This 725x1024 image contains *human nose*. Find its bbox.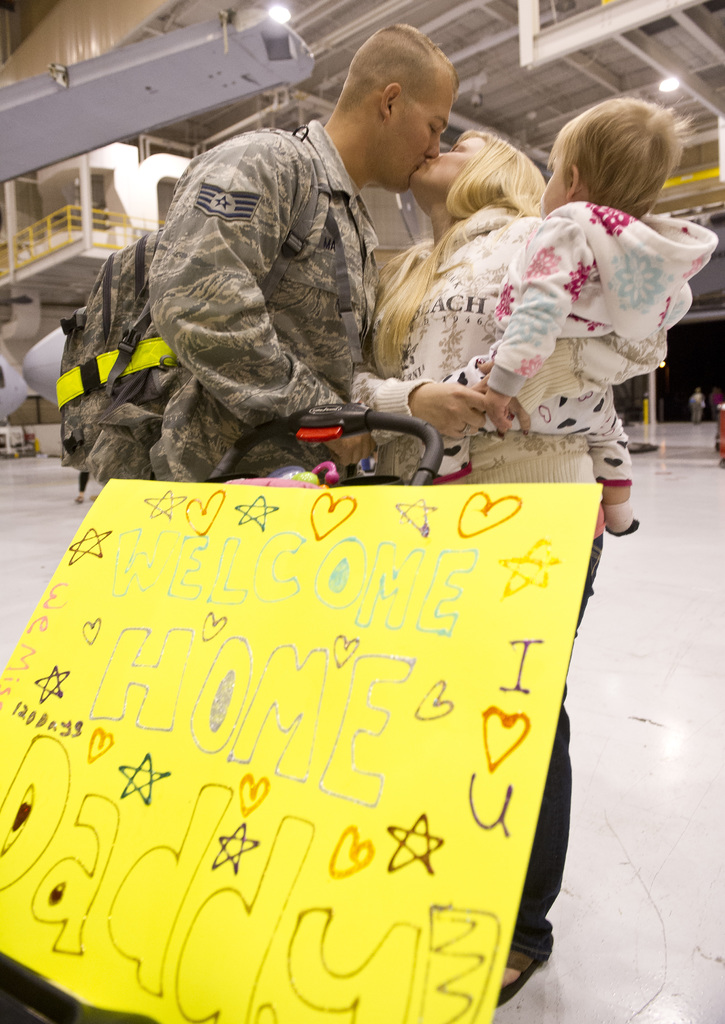
[x1=425, y1=136, x2=438, y2=157].
